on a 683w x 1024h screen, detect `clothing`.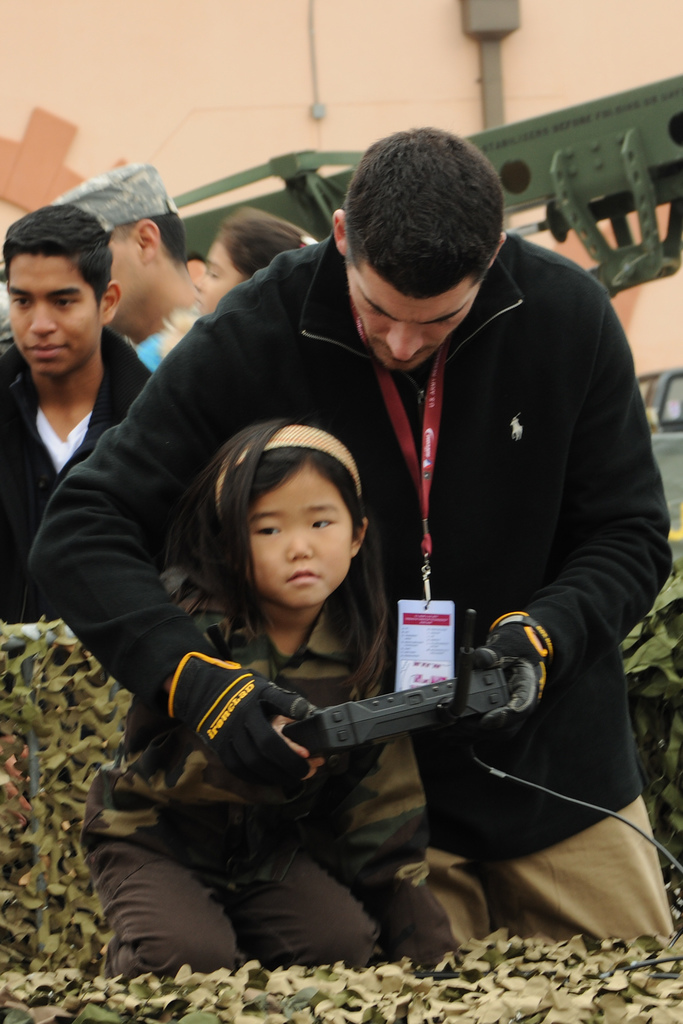
crop(0, 325, 161, 622).
